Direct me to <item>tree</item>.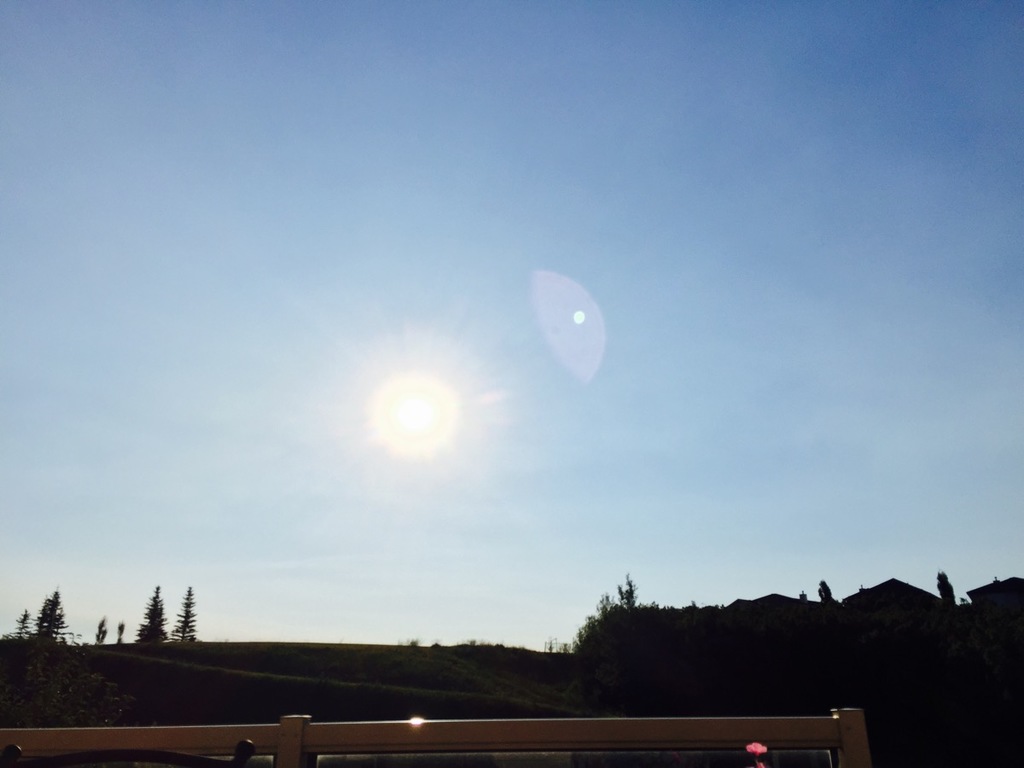
Direction: x1=808 y1=579 x2=841 y2=611.
